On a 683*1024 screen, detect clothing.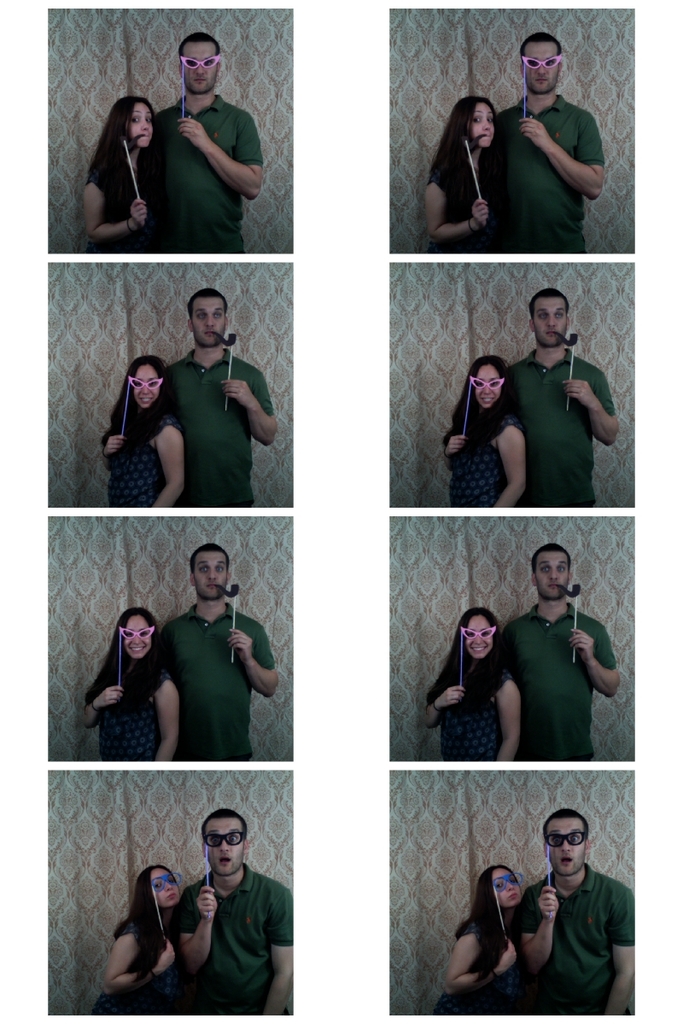
{"x1": 453, "y1": 907, "x2": 522, "y2": 1013}.
